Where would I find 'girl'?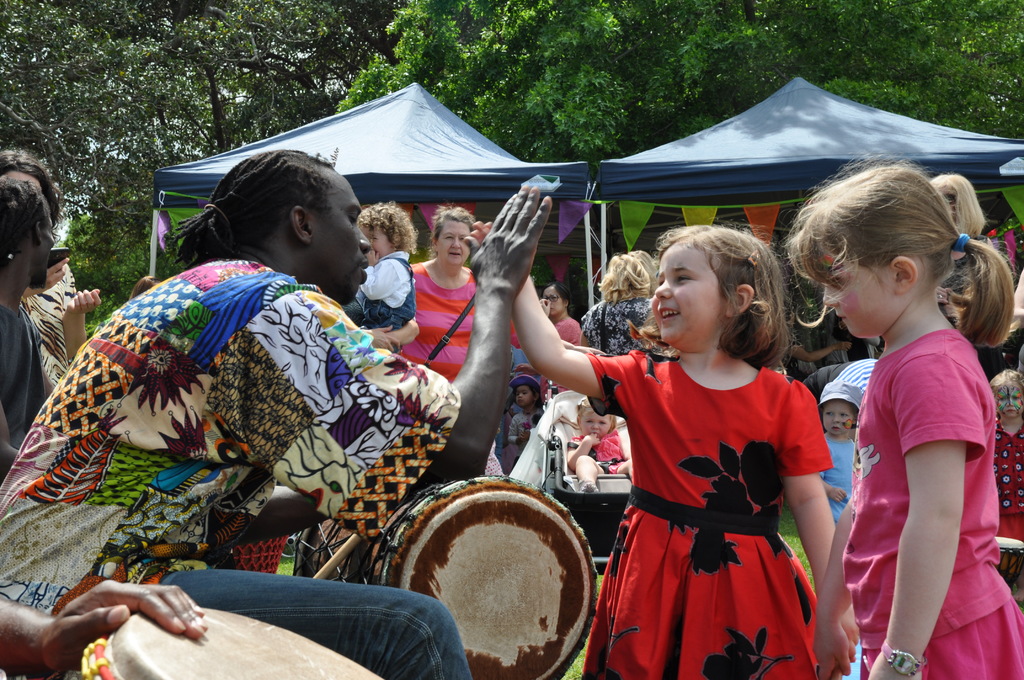
At <box>990,369,1017,538</box>.
